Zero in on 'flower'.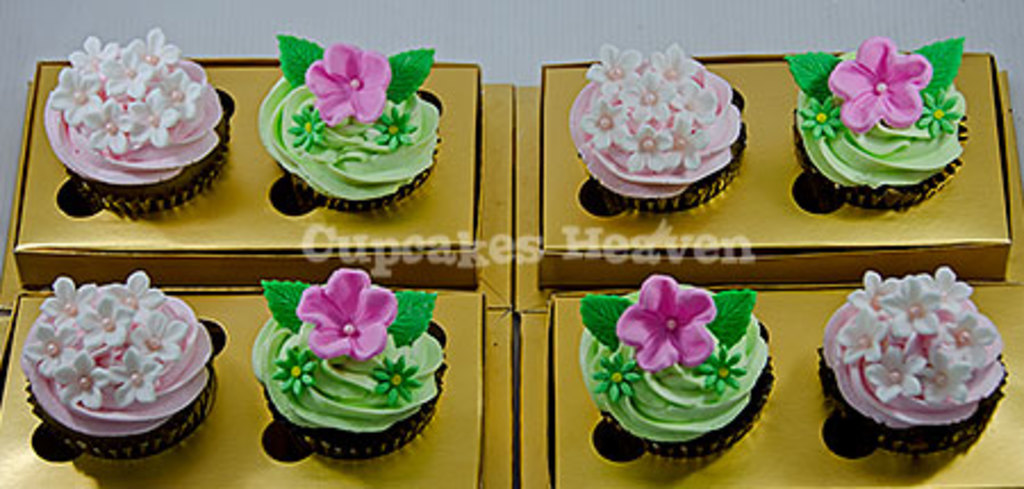
Zeroed in: x1=614 y1=273 x2=715 y2=373.
